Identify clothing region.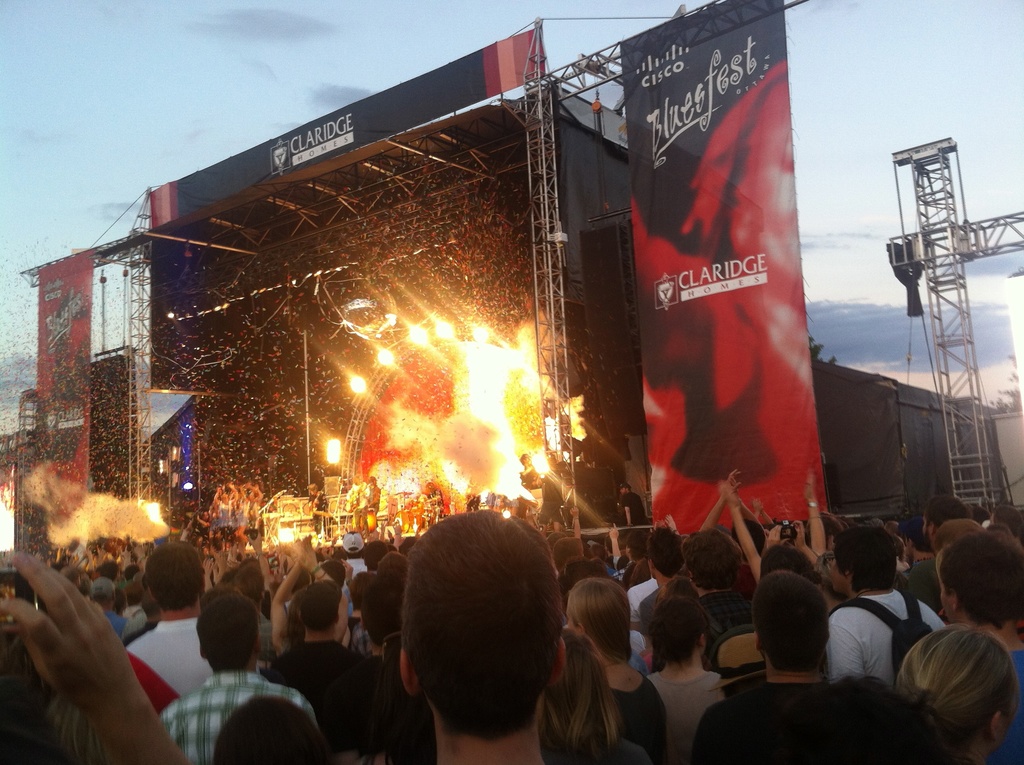
Region: (251,501,256,525).
